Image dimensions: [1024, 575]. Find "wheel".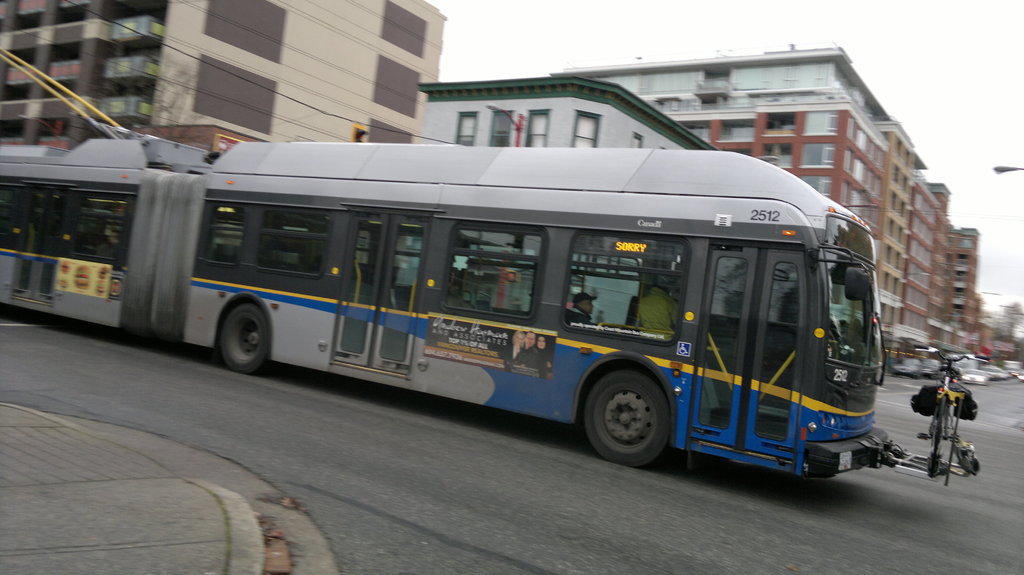
bbox(217, 300, 273, 374).
